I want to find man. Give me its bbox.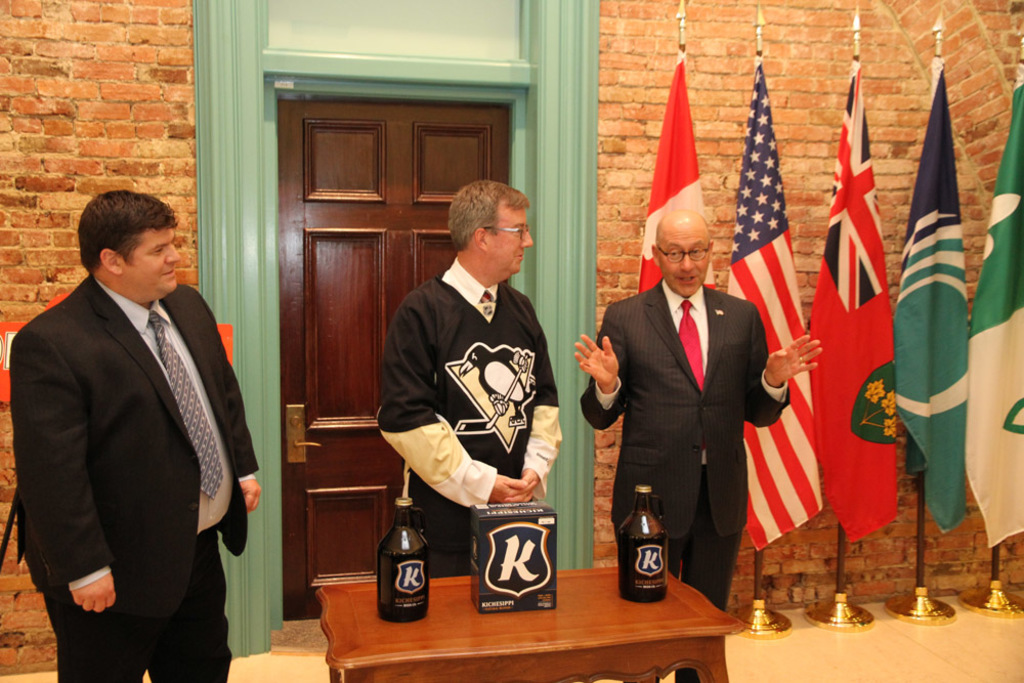
[577, 209, 823, 682].
